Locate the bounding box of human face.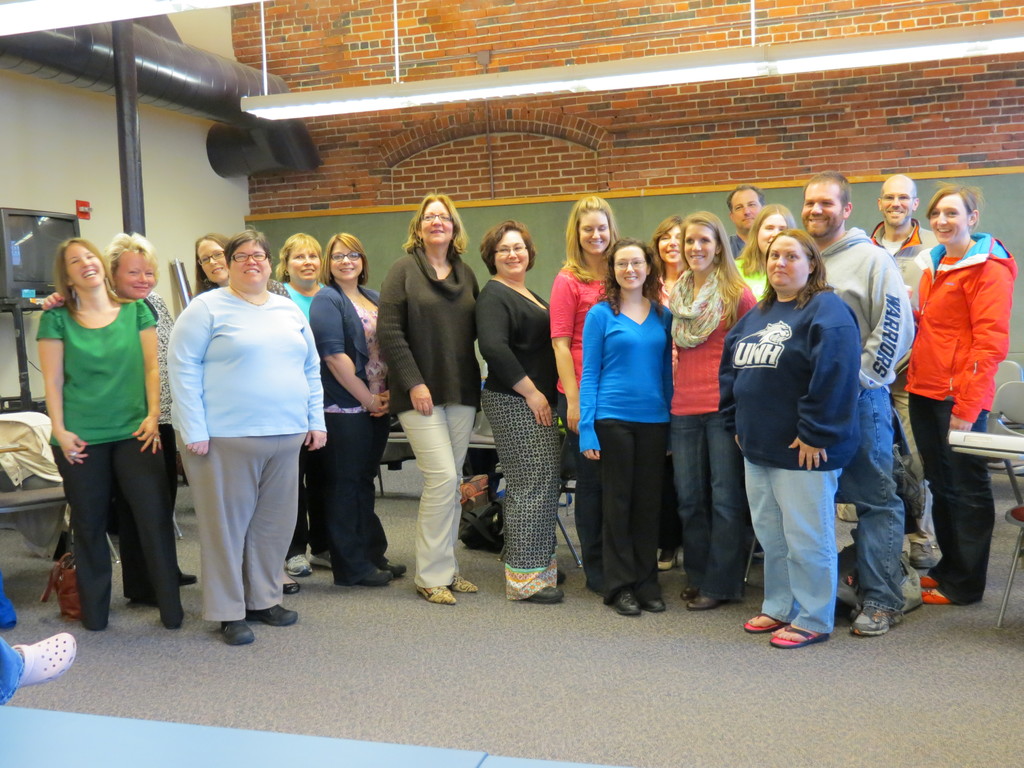
Bounding box: <region>331, 240, 362, 278</region>.
